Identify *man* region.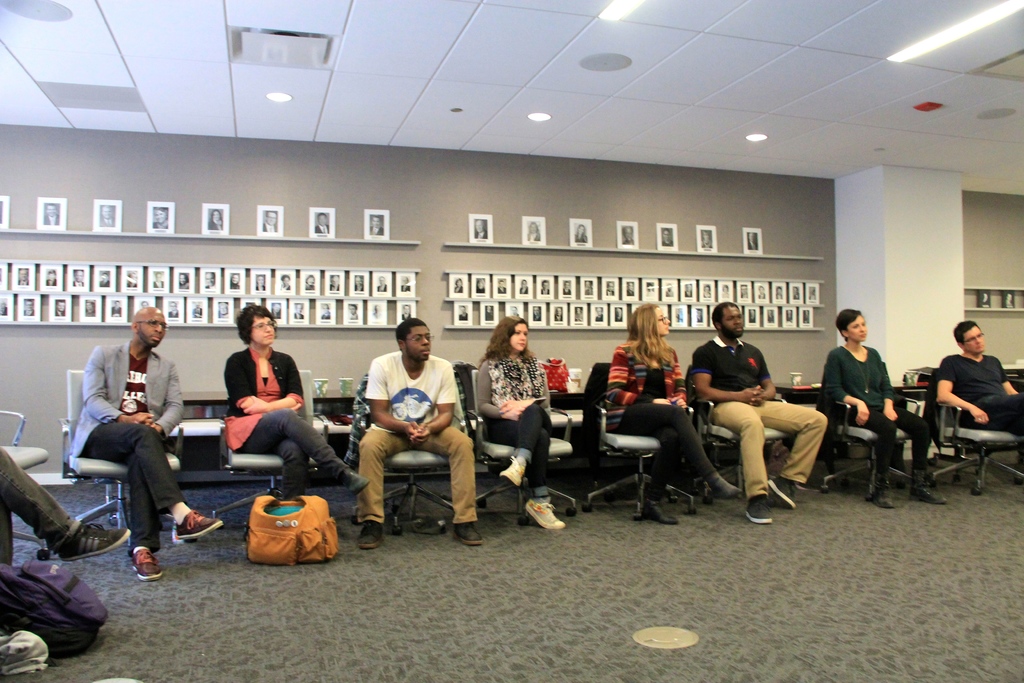
Region: (left=75, top=302, right=189, bottom=568).
